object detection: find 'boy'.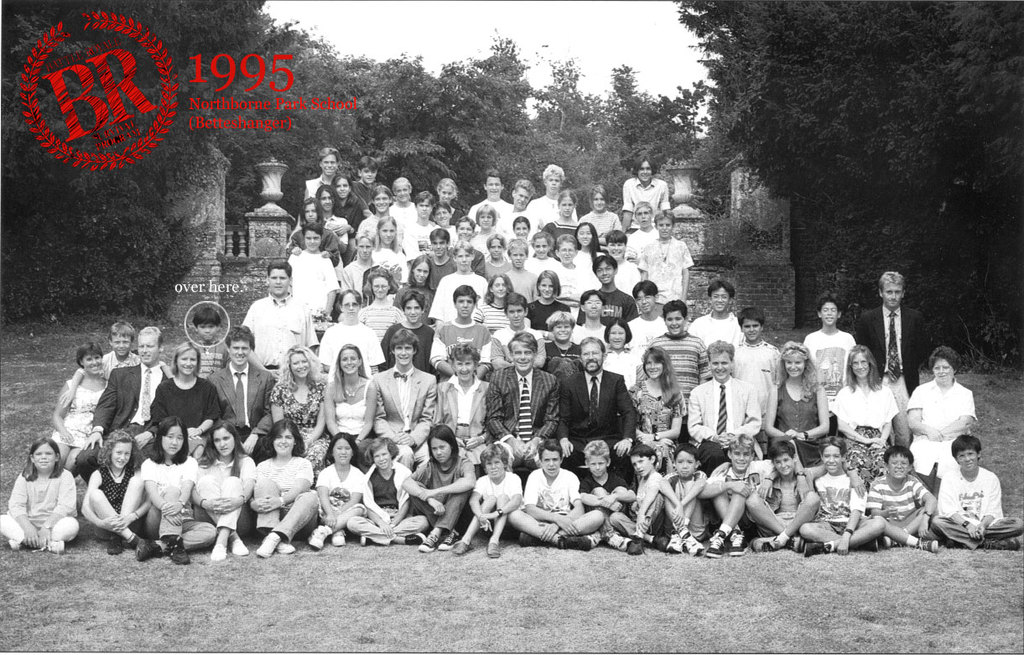
{"left": 620, "top": 286, "right": 665, "bottom": 360}.
